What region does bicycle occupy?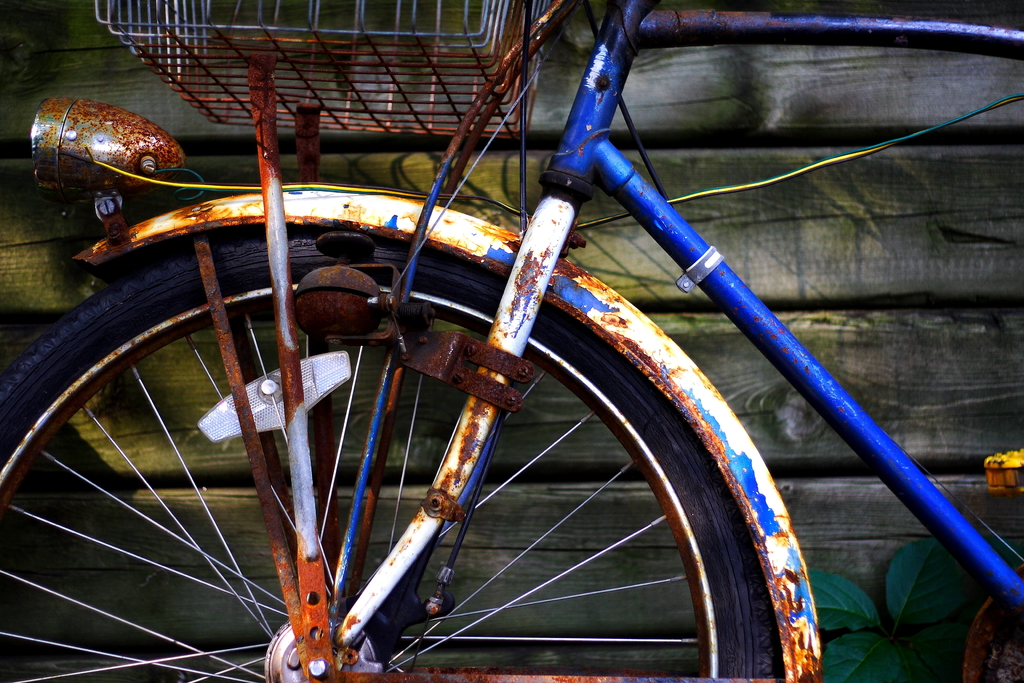
region(103, 0, 996, 670).
